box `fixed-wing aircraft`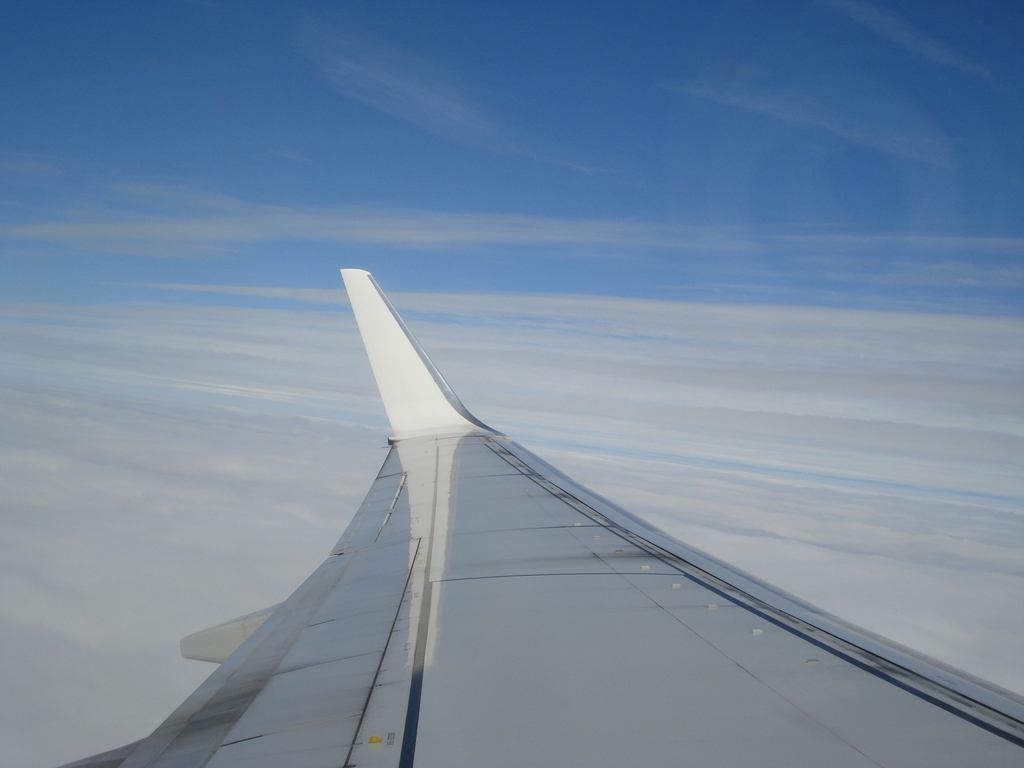
x1=59, y1=266, x2=1023, y2=767
